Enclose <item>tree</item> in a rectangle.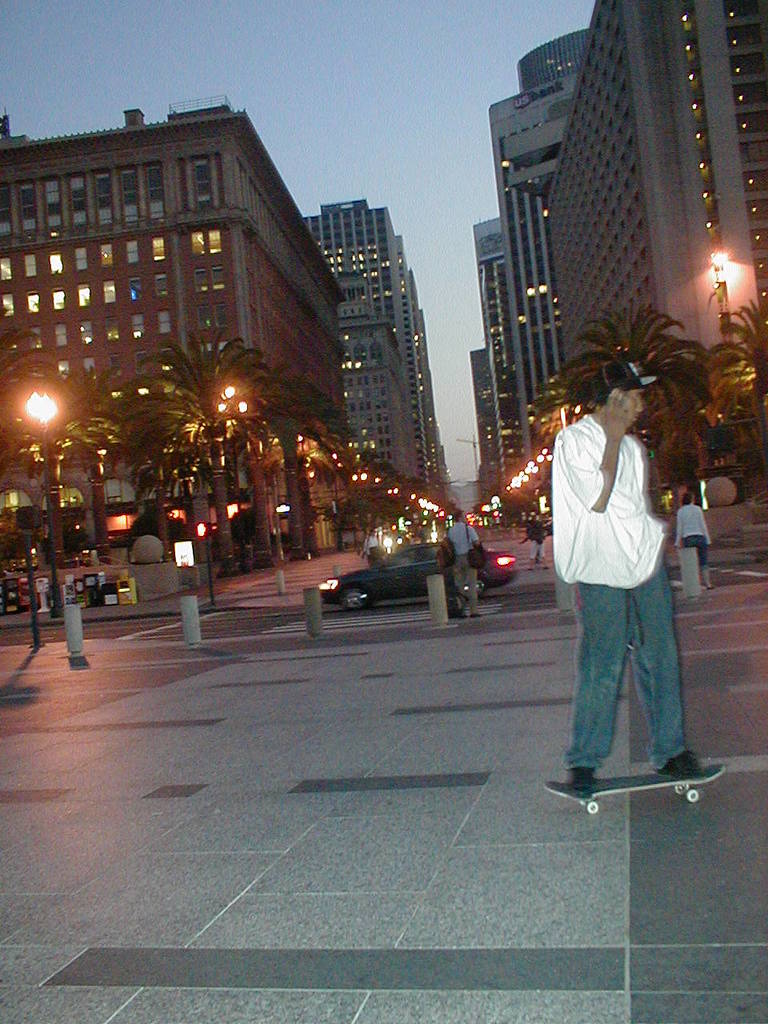
<region>121, 334, 274, 571</region>.
